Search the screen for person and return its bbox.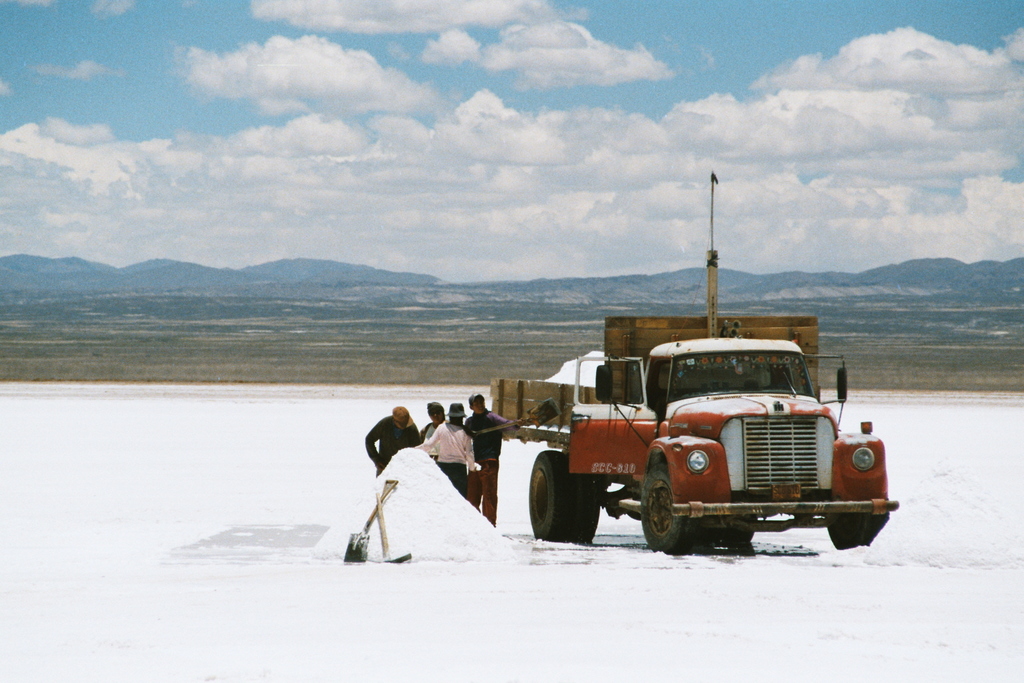
Found: bbox=[463, 387, 527, 528].
